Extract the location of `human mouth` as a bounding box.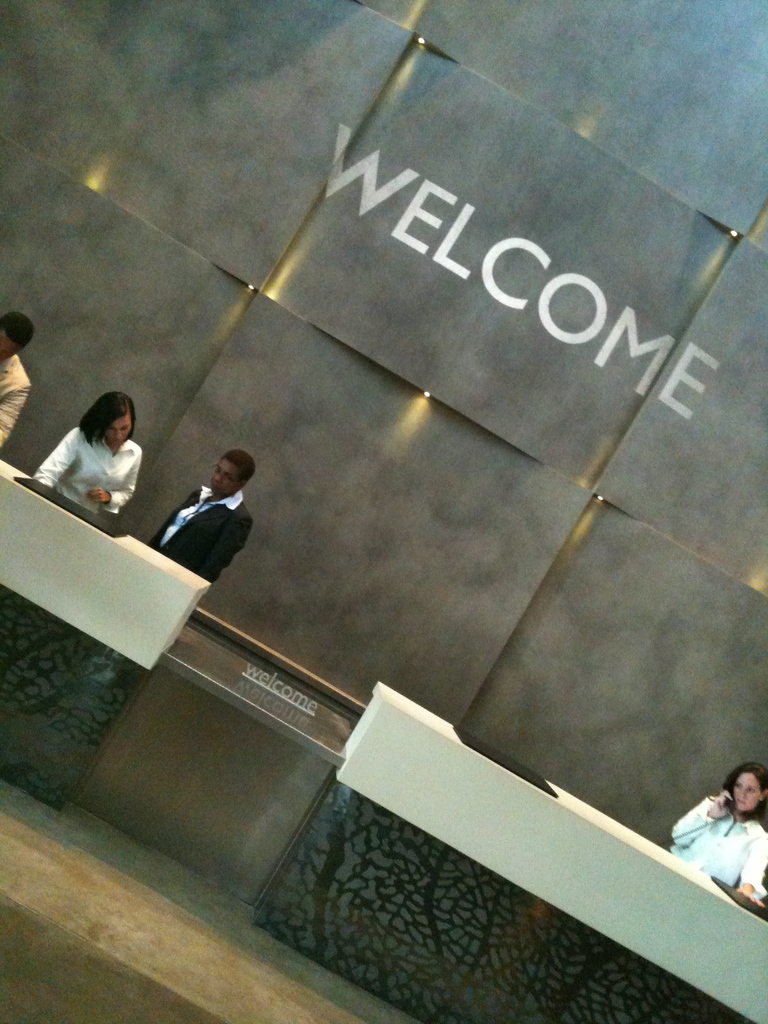
bbox=(212, 481, 220, 489).
